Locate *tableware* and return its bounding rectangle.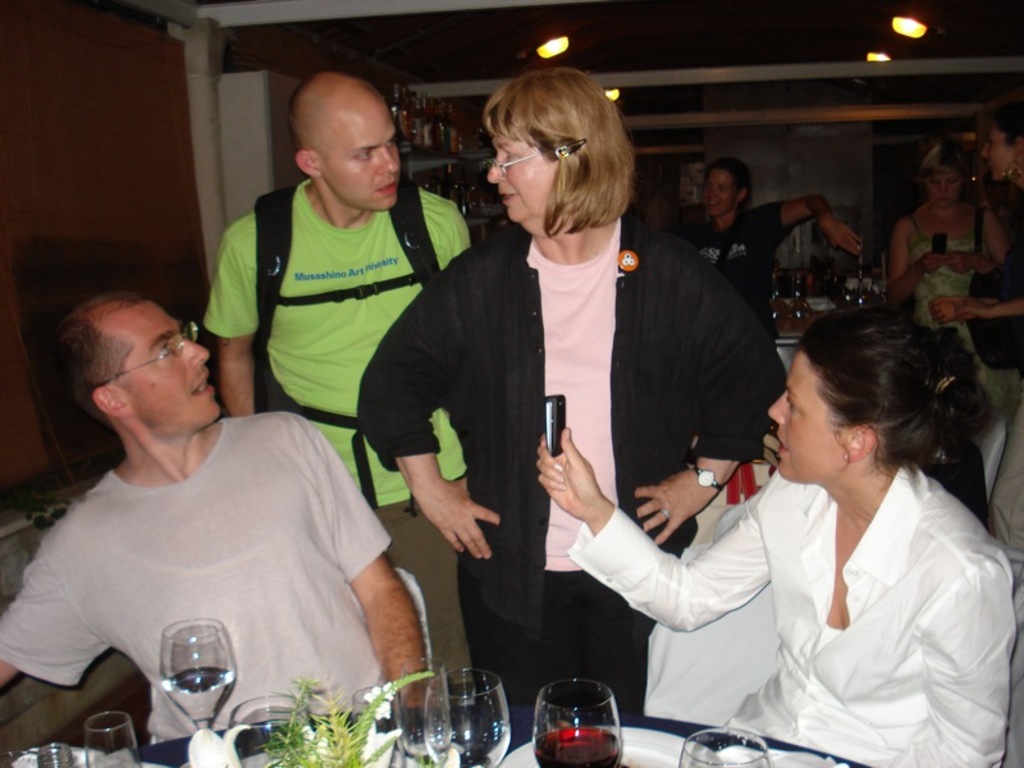
region(390, 655, 452, 767).
